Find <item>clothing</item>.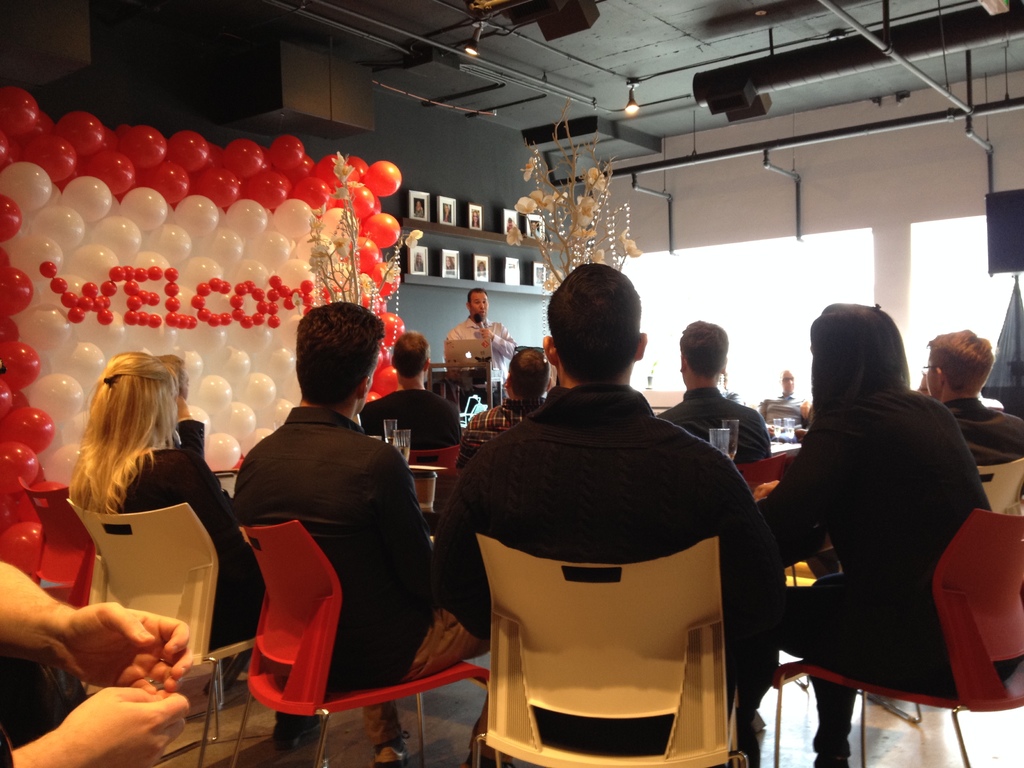
228, 406, 435, 698.
